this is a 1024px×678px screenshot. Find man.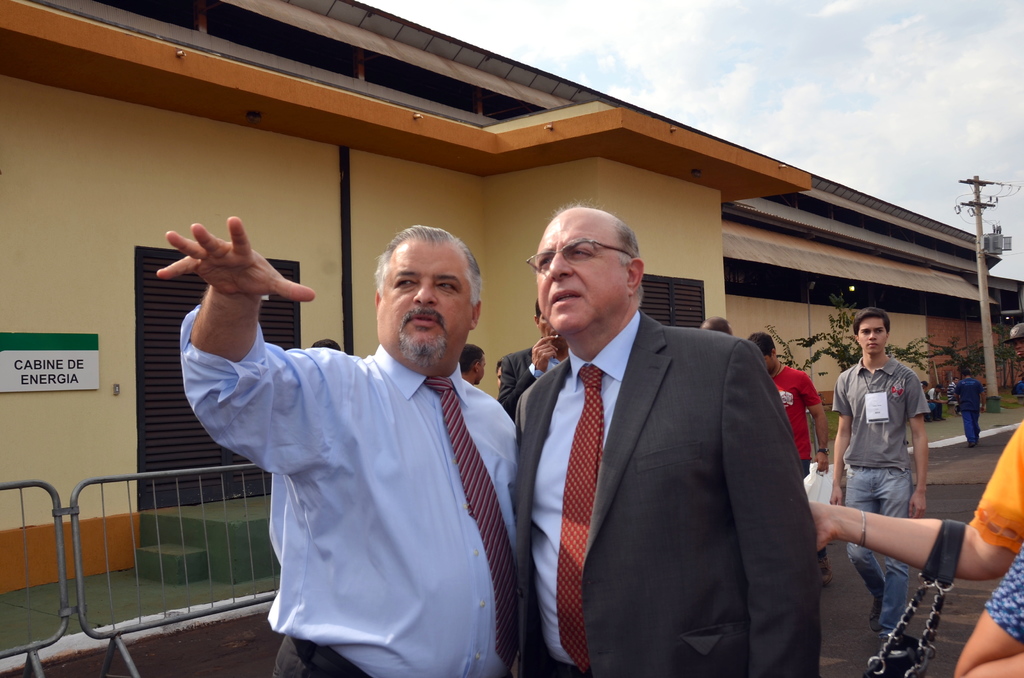
Bounding box: [489, 354, 525, 410].
